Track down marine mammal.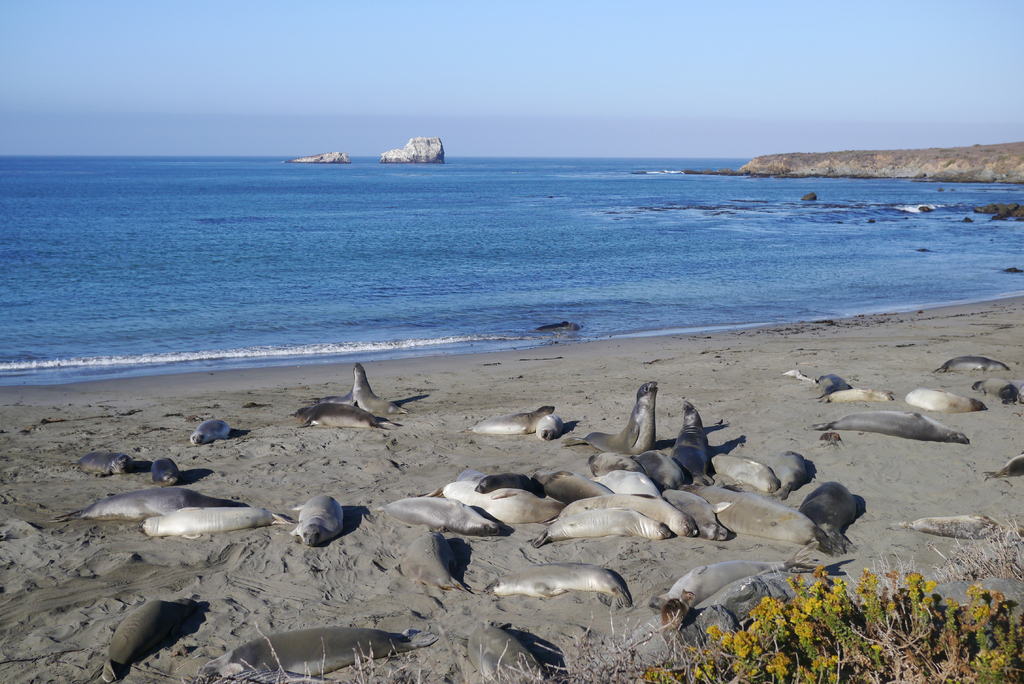
Tracked to [left=650, top=541, right=824, bottom=614].
